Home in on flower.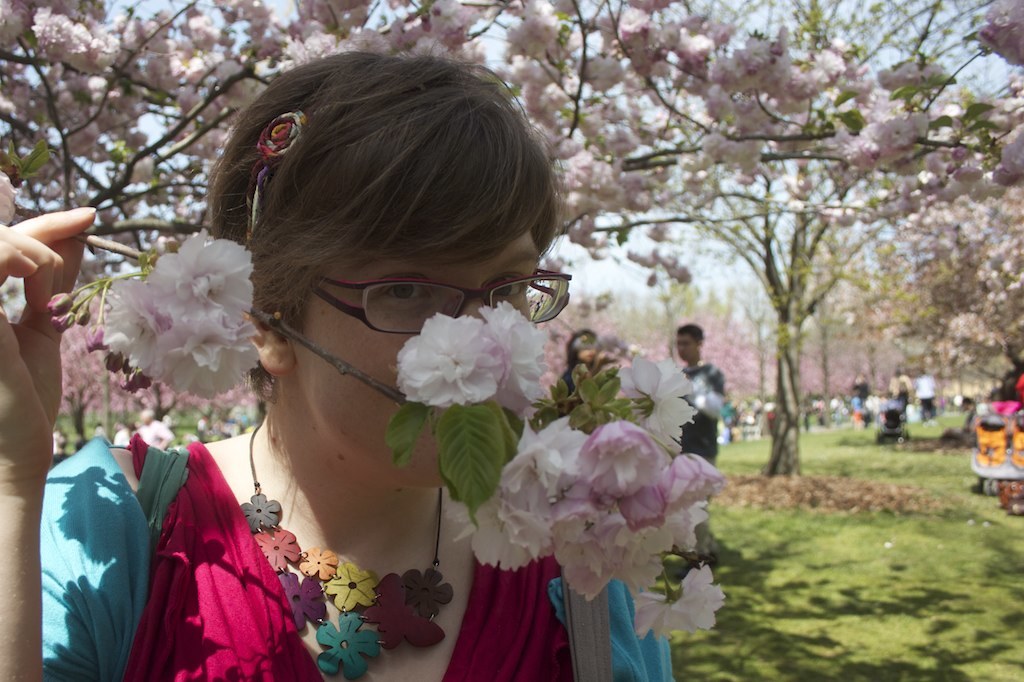
Homed in at 80,226,253,423.
